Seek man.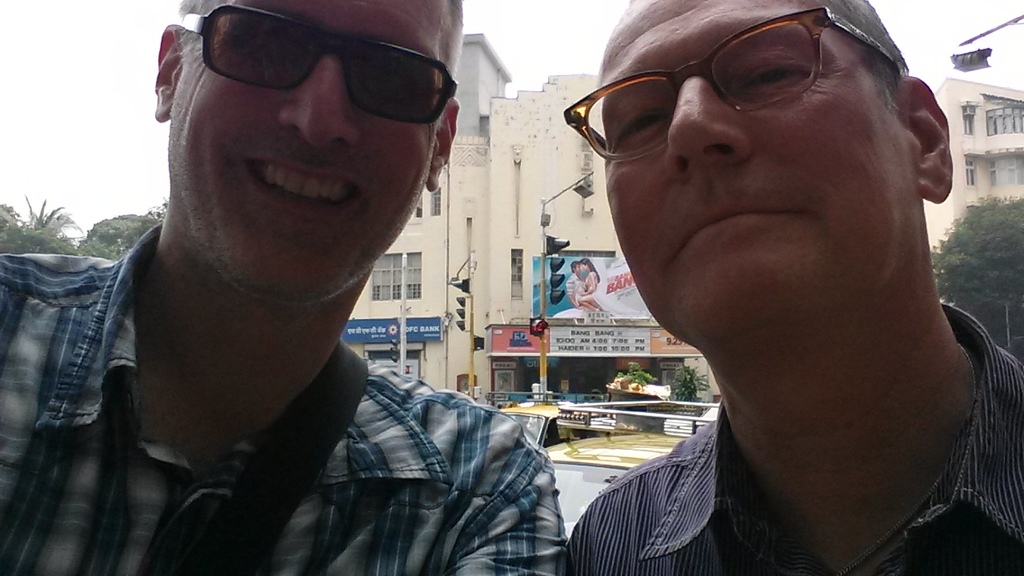
bbox=(488, 0, 1023, 575).
